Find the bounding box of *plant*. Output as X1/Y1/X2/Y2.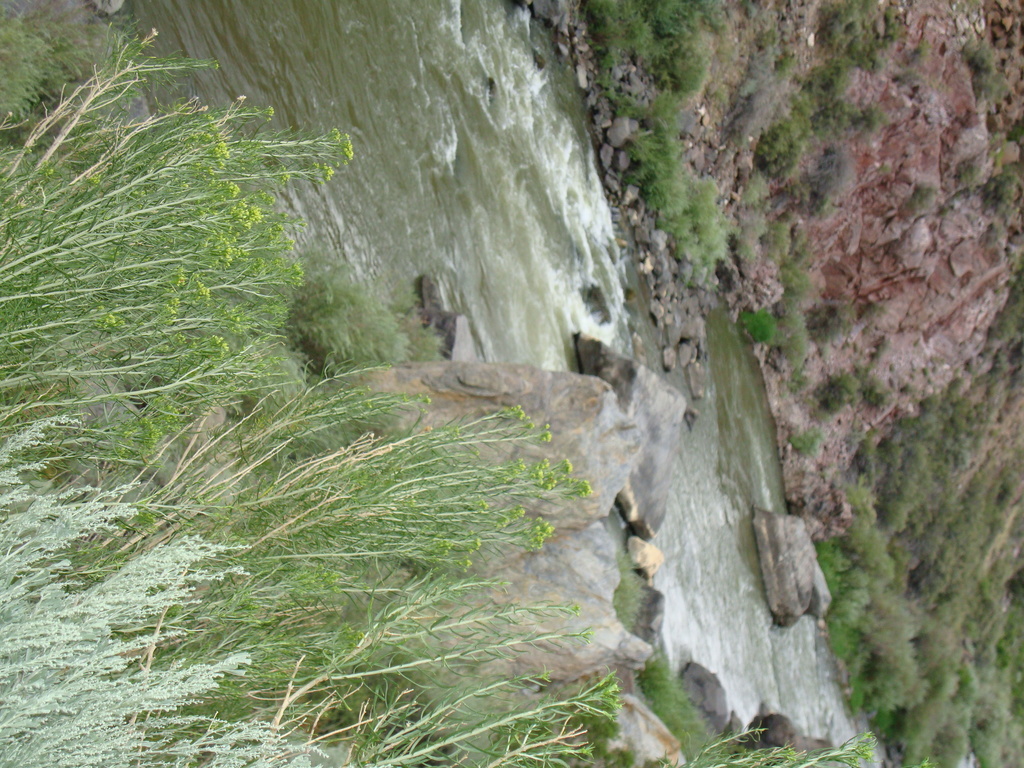
862/362/894/409.
